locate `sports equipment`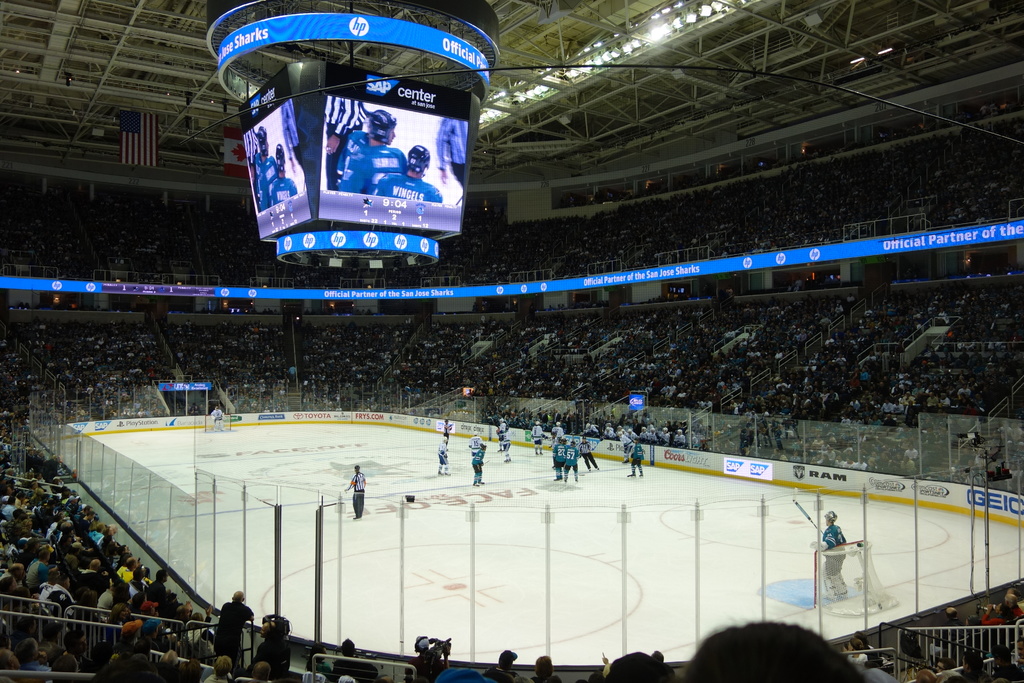
l=790, t=498, r=820, b=531
